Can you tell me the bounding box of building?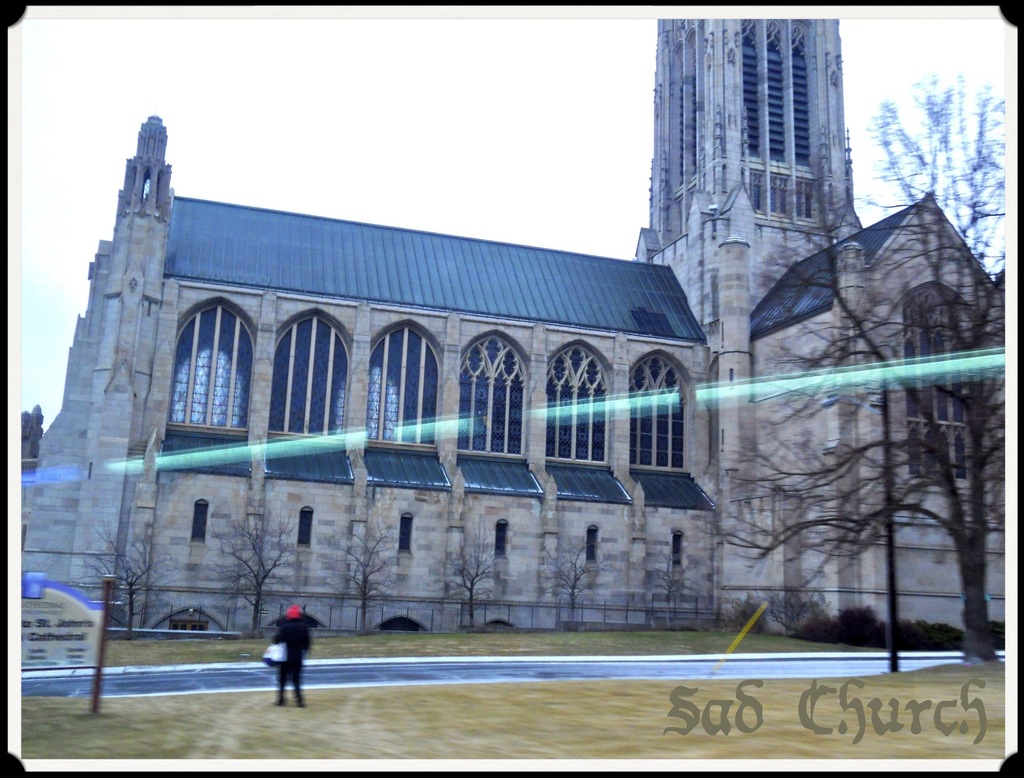
crop(20, 18, 1012, 640).
